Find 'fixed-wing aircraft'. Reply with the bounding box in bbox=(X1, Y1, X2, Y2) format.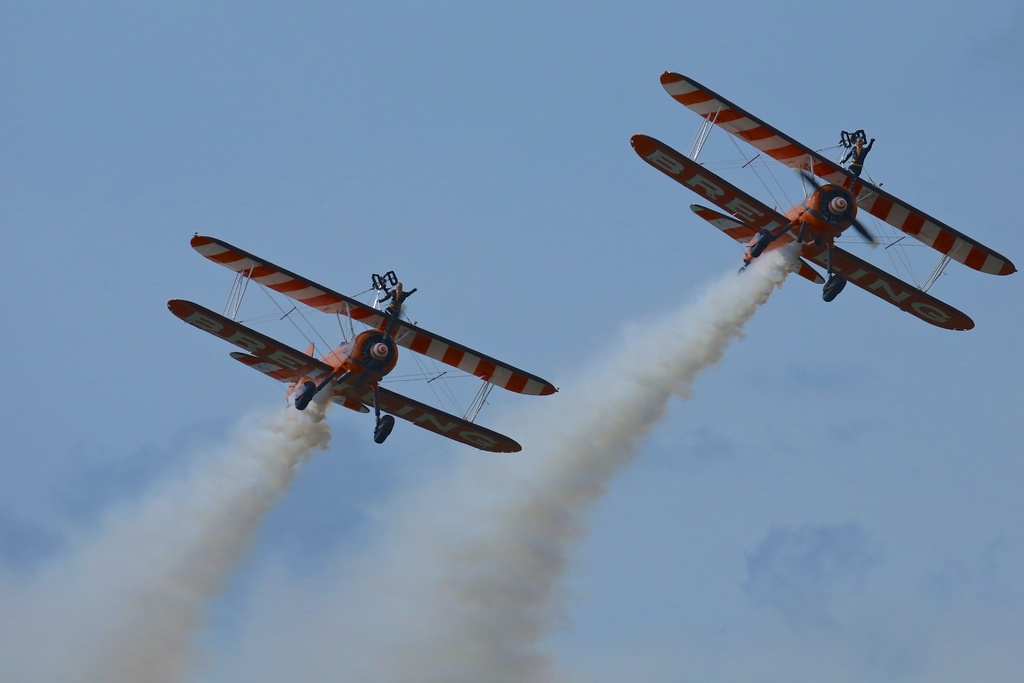
bbox=(169, 233, 561, 456).
